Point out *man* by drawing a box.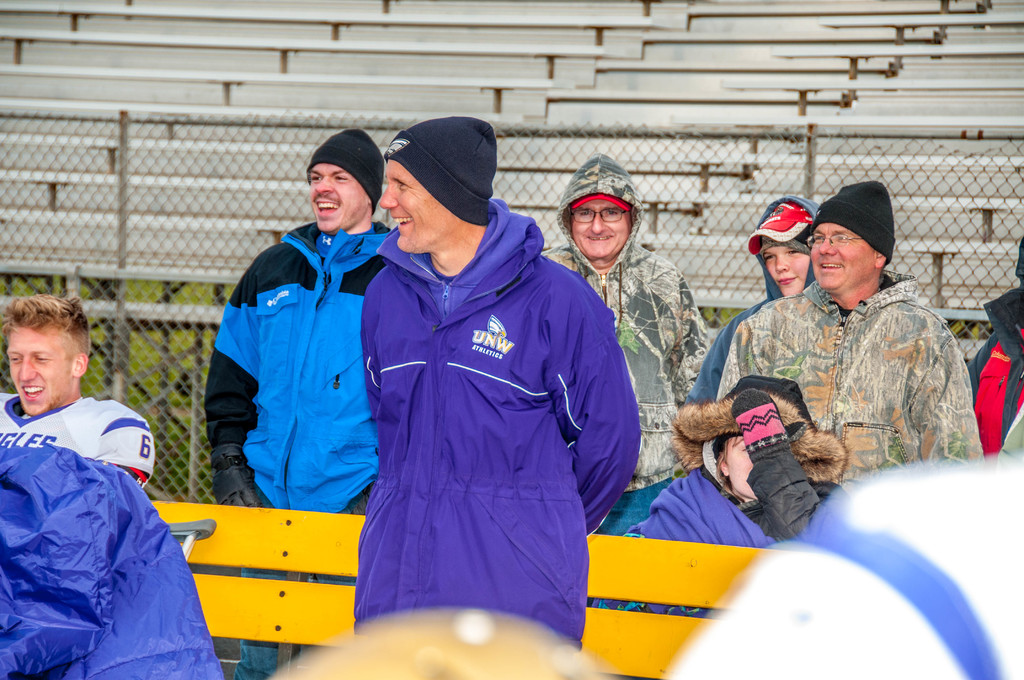
pyautogui.locateOnScreen(343, 106, 642, 651).
